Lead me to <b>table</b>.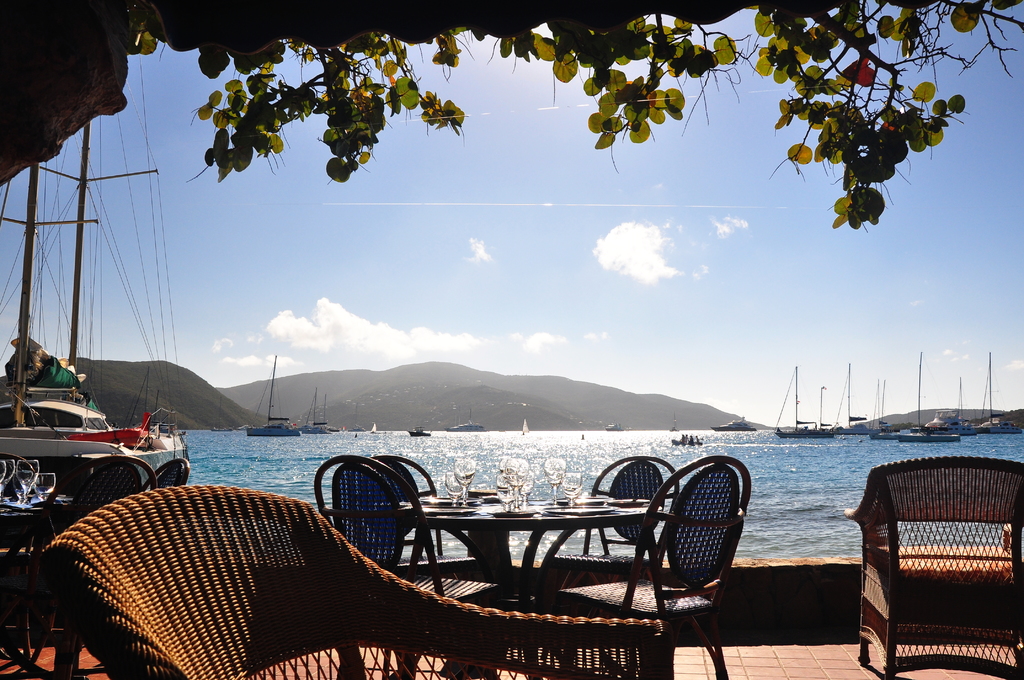
Lead to 381,486,692,616.
